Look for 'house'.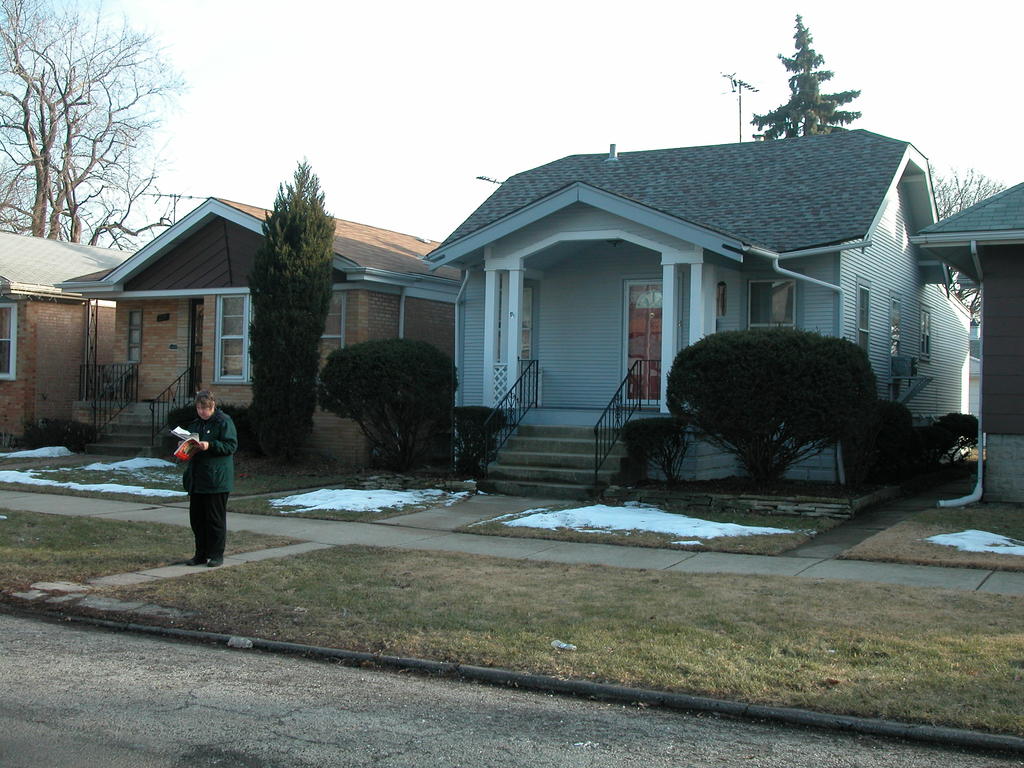
Found: (x1=906, y1=170, x2=1023, y2=523).
